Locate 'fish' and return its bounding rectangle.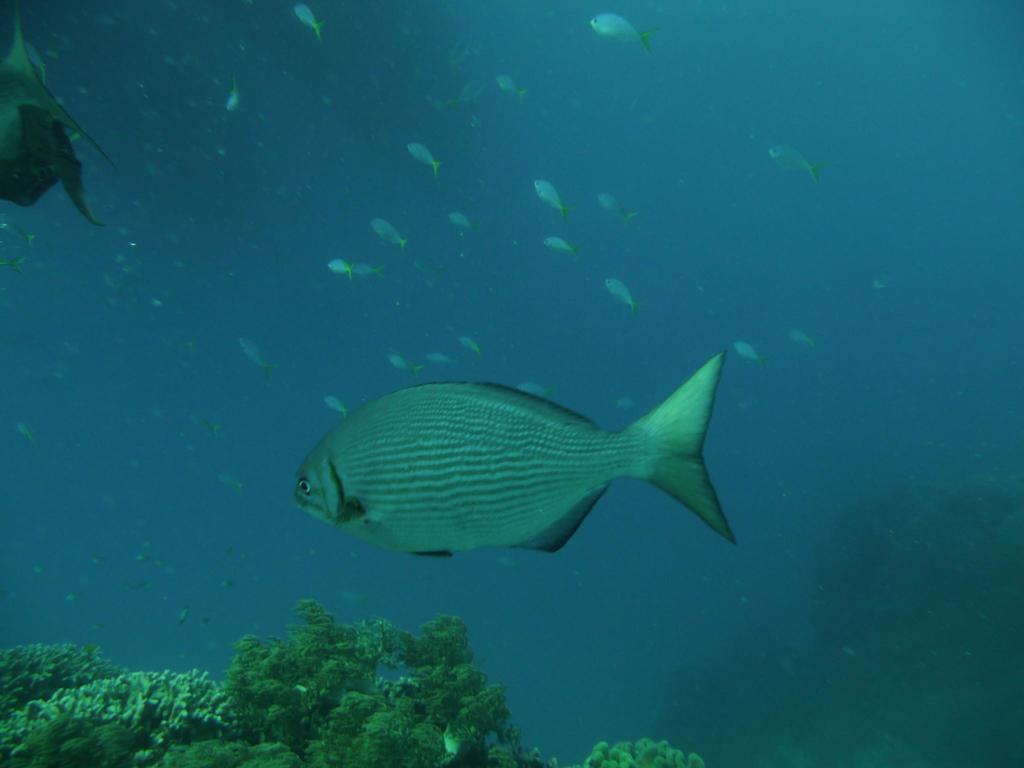
x1=326, y1=257, x2=350, y2=275.
